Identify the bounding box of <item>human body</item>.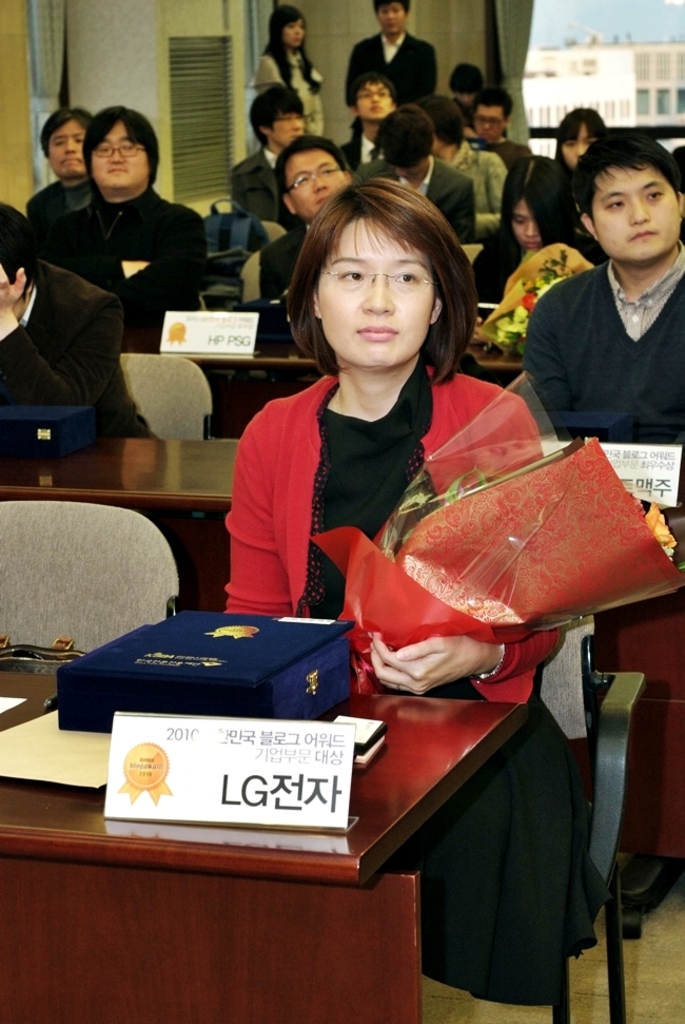
260 217 311 308.
